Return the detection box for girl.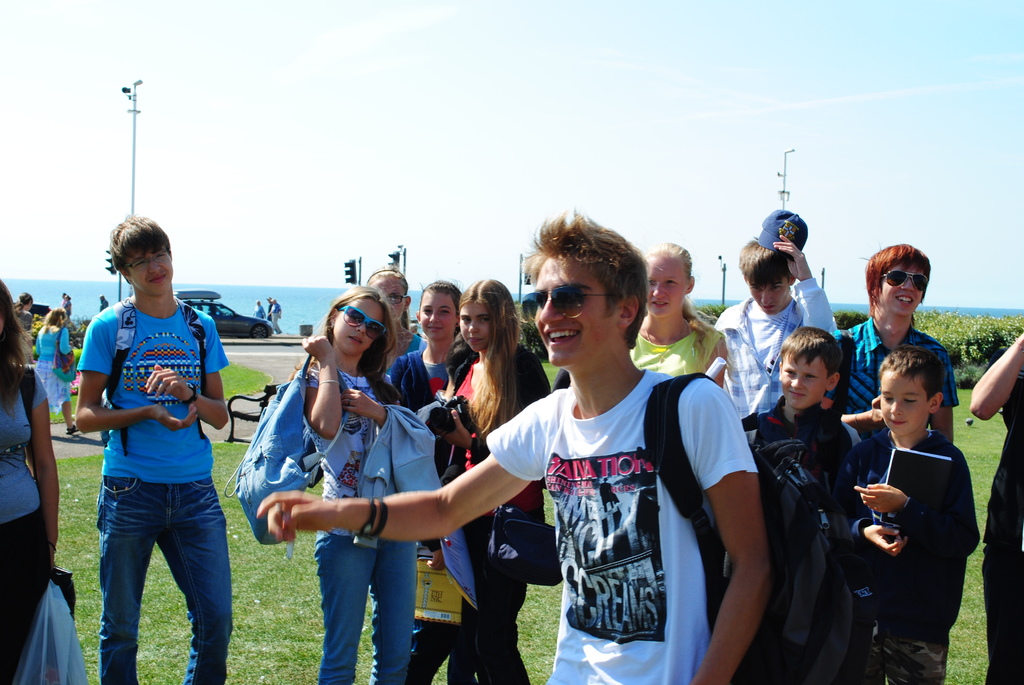
select_region(296, 279, 421, 684).
